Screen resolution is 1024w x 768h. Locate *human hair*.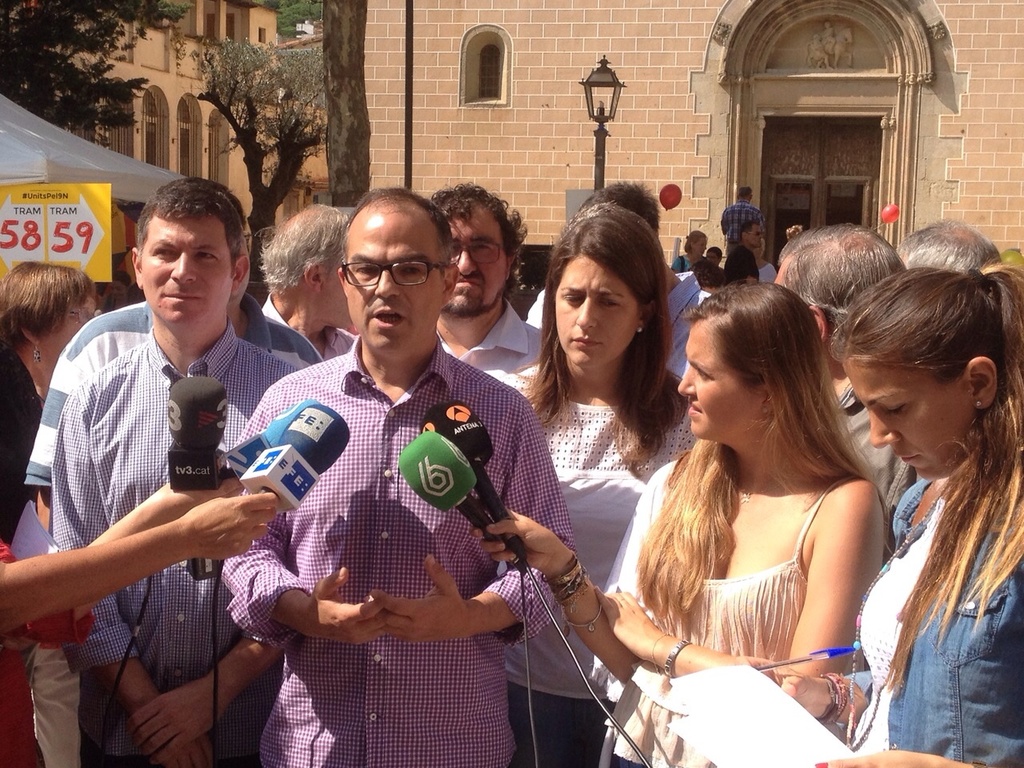
{"x1": 678, "y1": 285, "x2": 870, "y2": 545}.
